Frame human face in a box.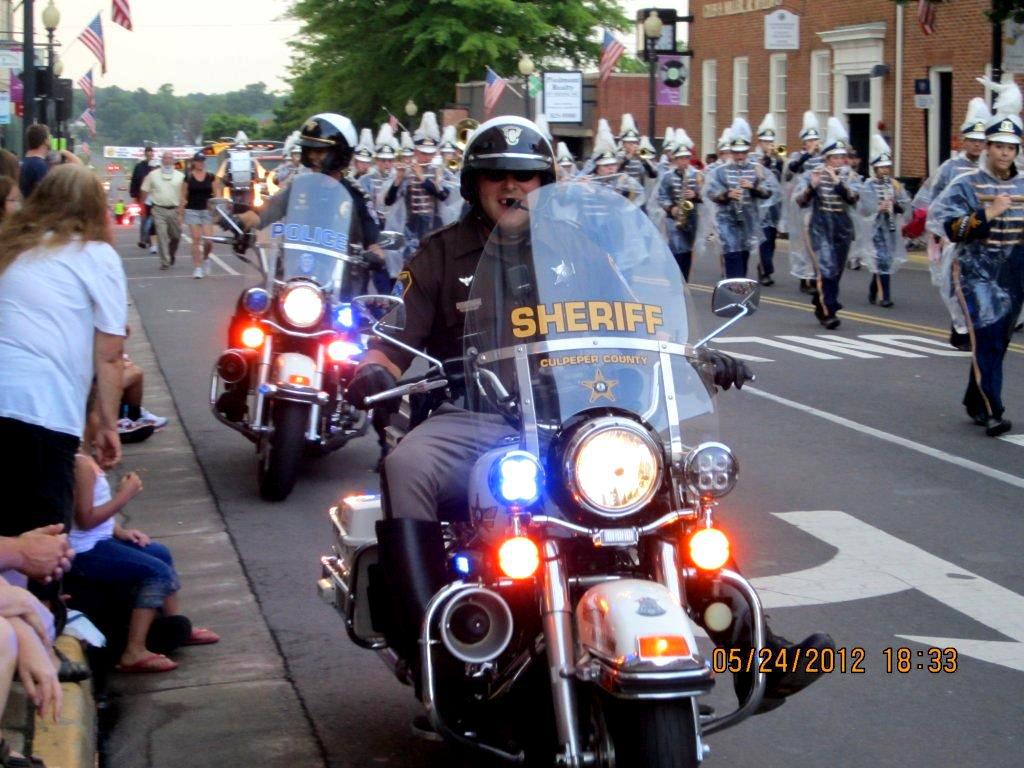
(left=478, top=179, right=543, bottom=226).
